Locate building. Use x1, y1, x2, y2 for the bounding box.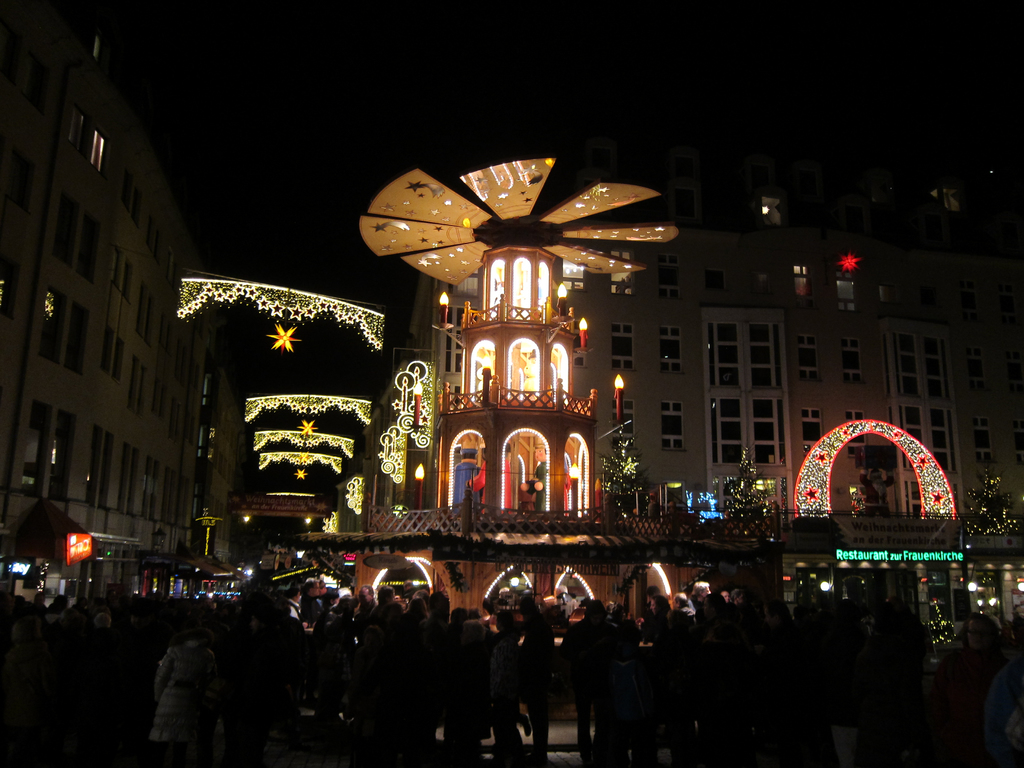
0, 0, 244, 605.
